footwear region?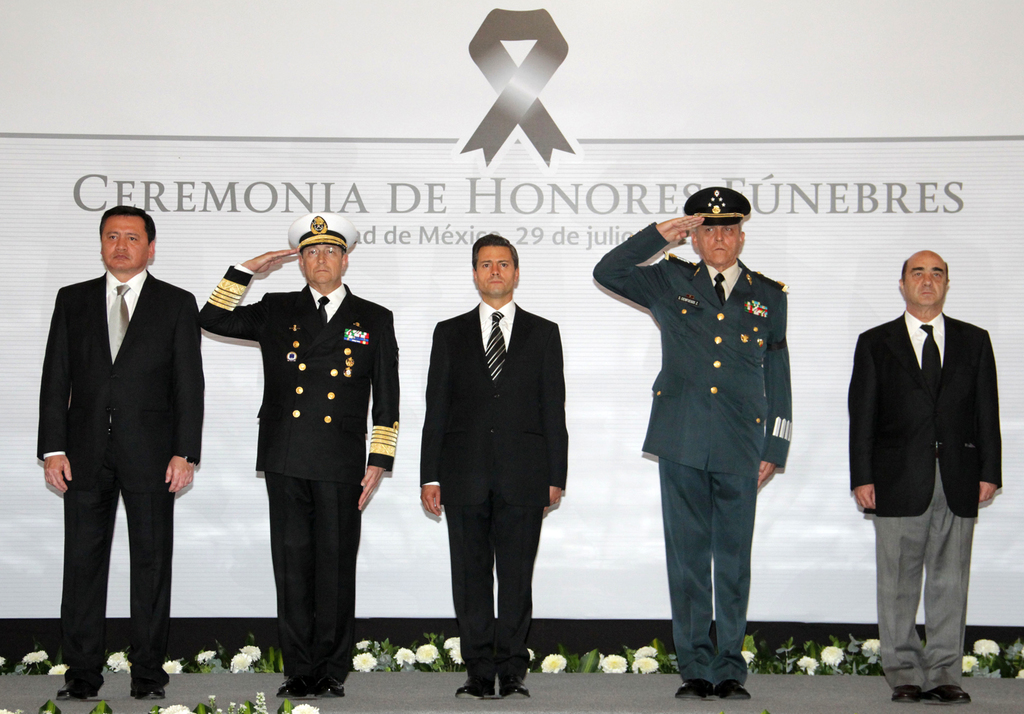
box=[719, 679, 751, 701]
